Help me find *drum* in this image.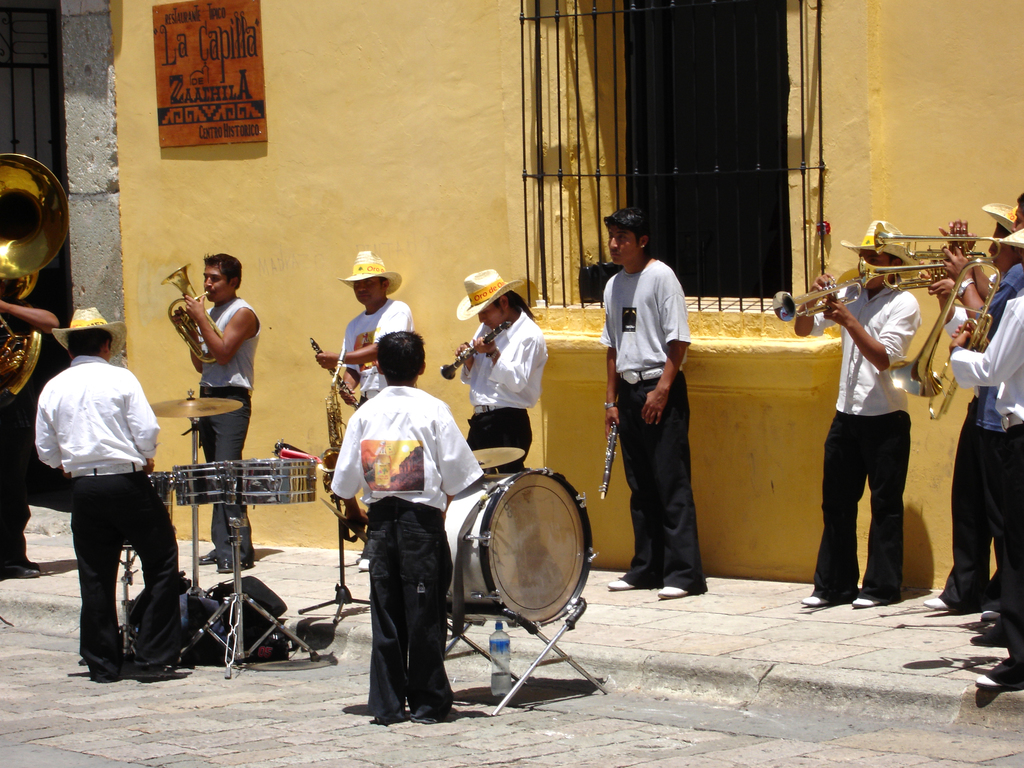
Found it: 442:466:600:628.
